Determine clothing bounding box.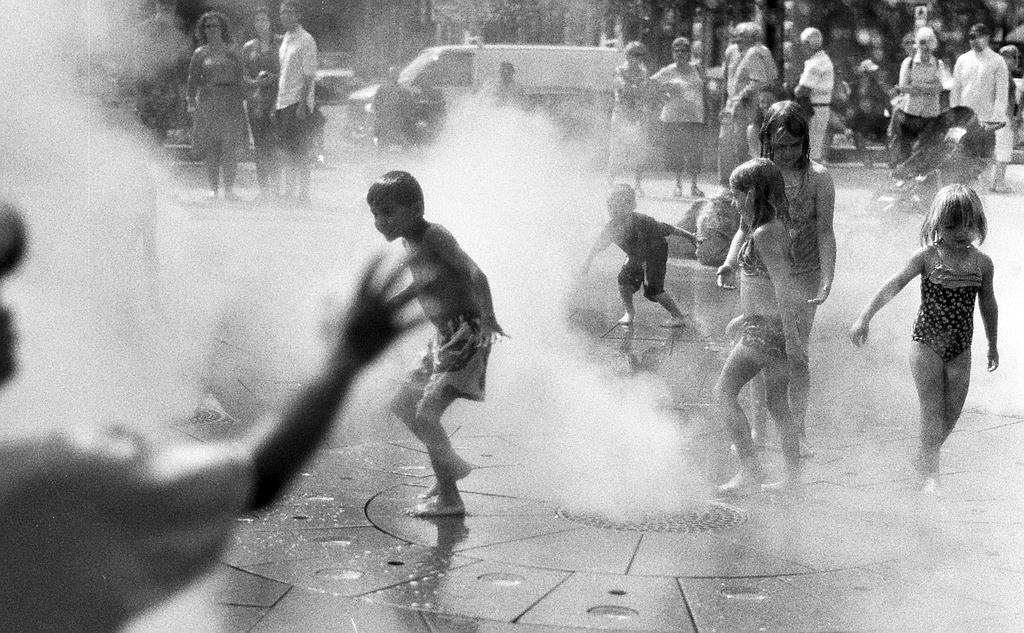
Determined: 274,19,321,160.
